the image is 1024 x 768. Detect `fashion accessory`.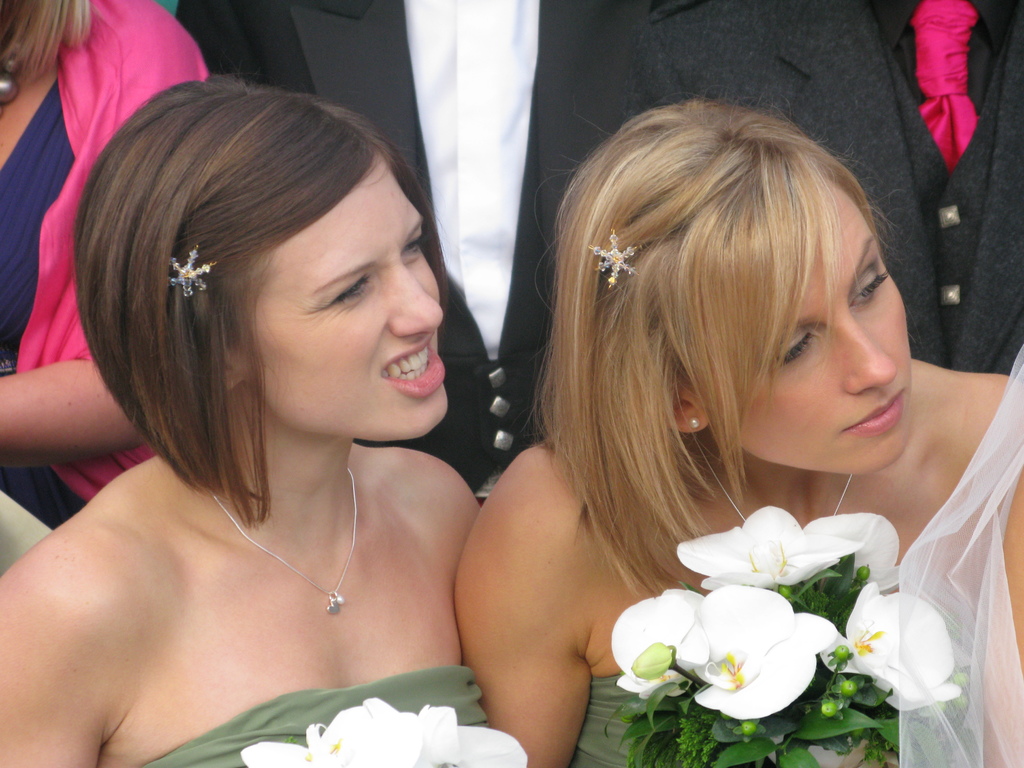
Detection: 584:226:647:291.
